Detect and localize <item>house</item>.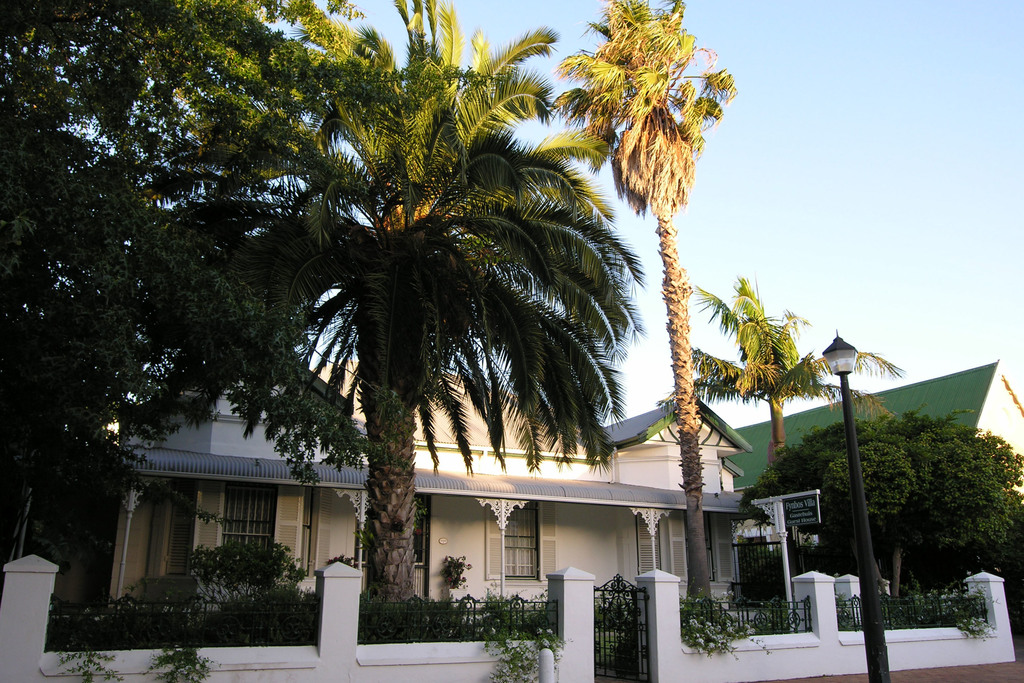
Localized at [0, 365, 770, 614].
